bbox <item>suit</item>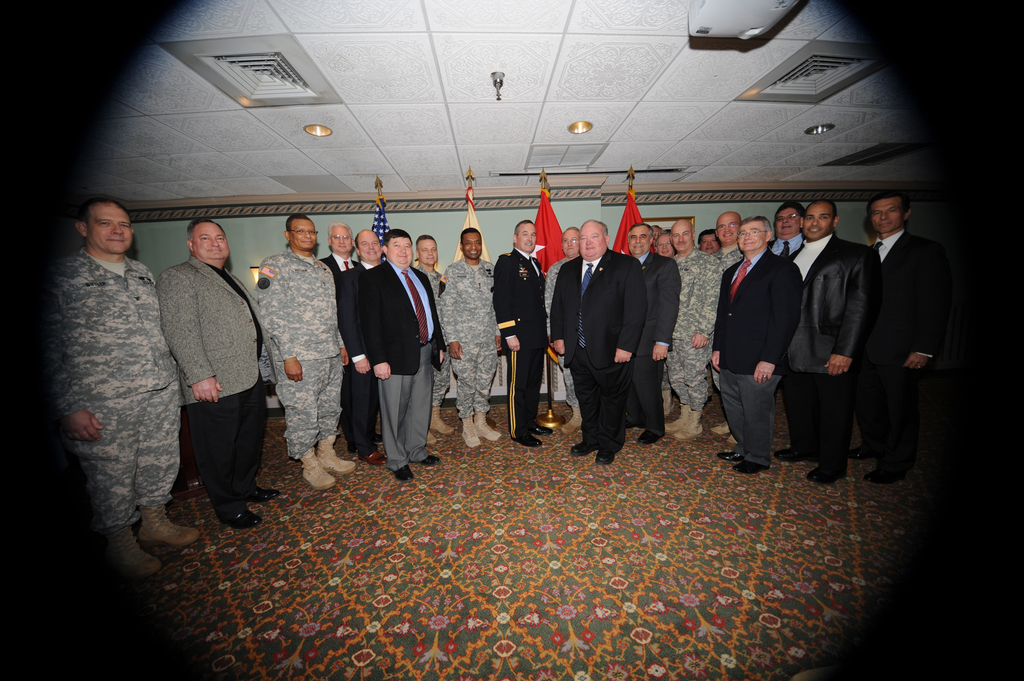
region(776, 230, 805, 264)
